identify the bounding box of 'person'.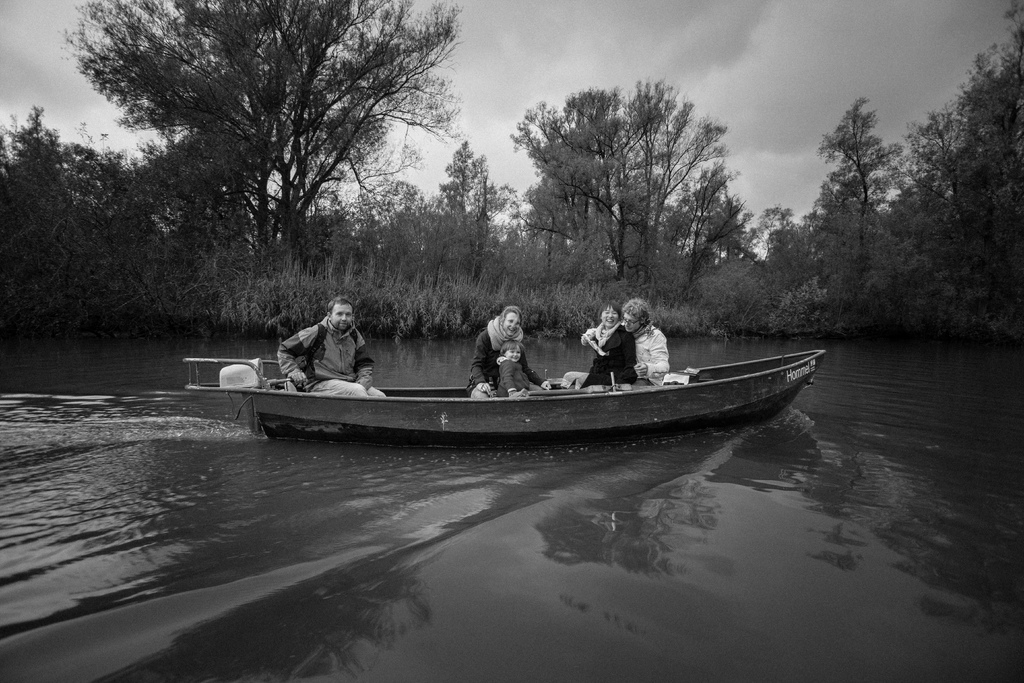
(left=294, top=300, right=371, bottom=395).
